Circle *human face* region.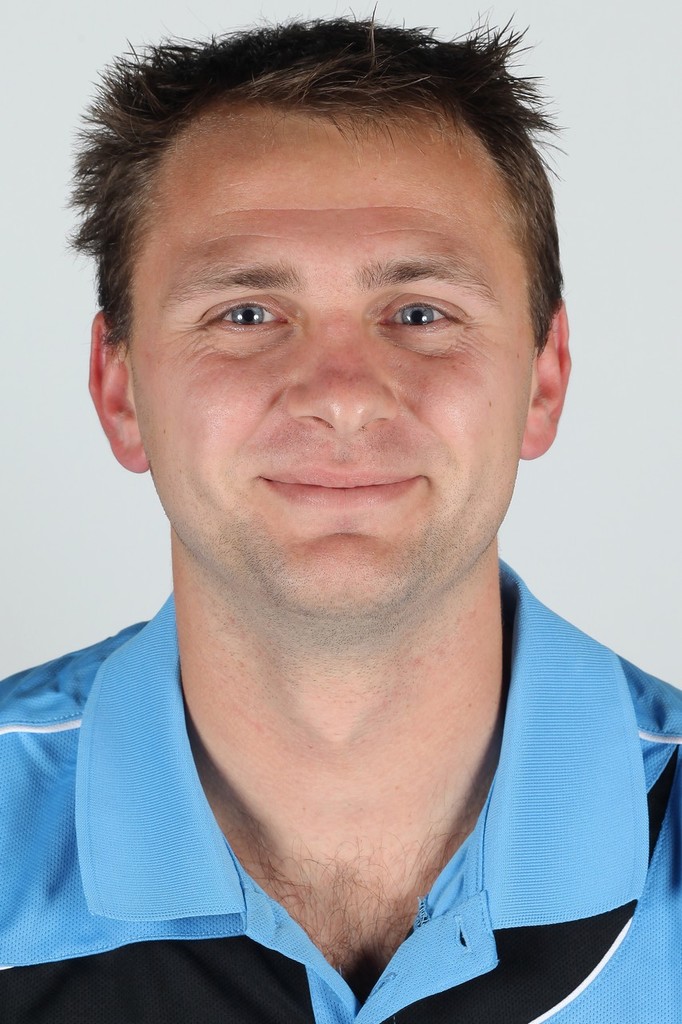
Region: <bbox>123, 113, 540, 616</bbox>.
